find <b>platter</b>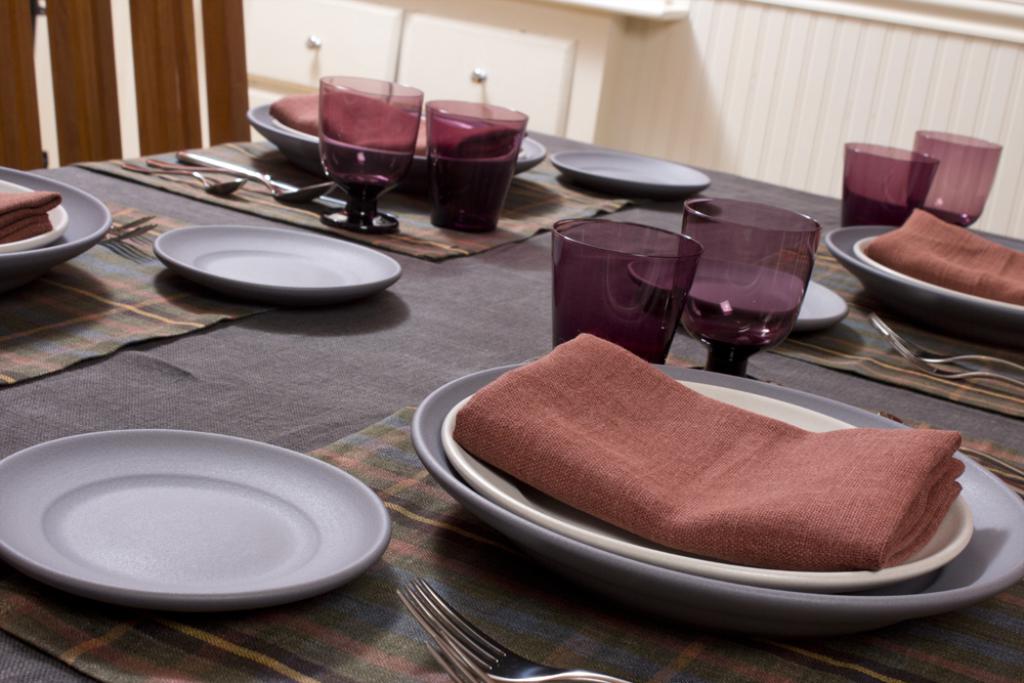
<region>855, 240, 1023, 307</region>
